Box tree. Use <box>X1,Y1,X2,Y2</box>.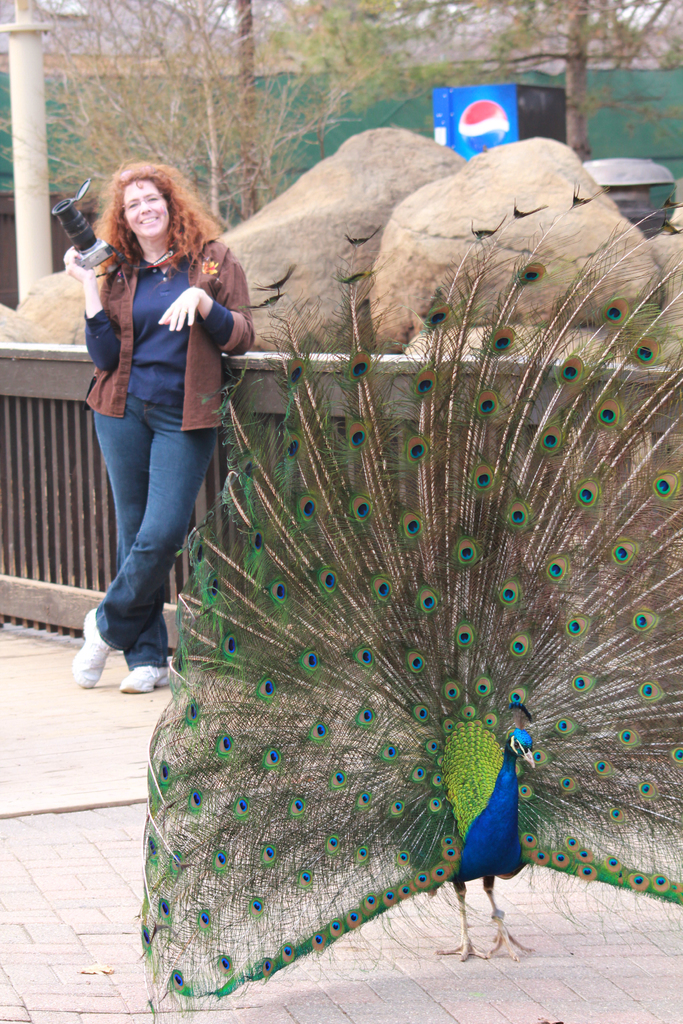
<box>261,0,682,162</box>.
